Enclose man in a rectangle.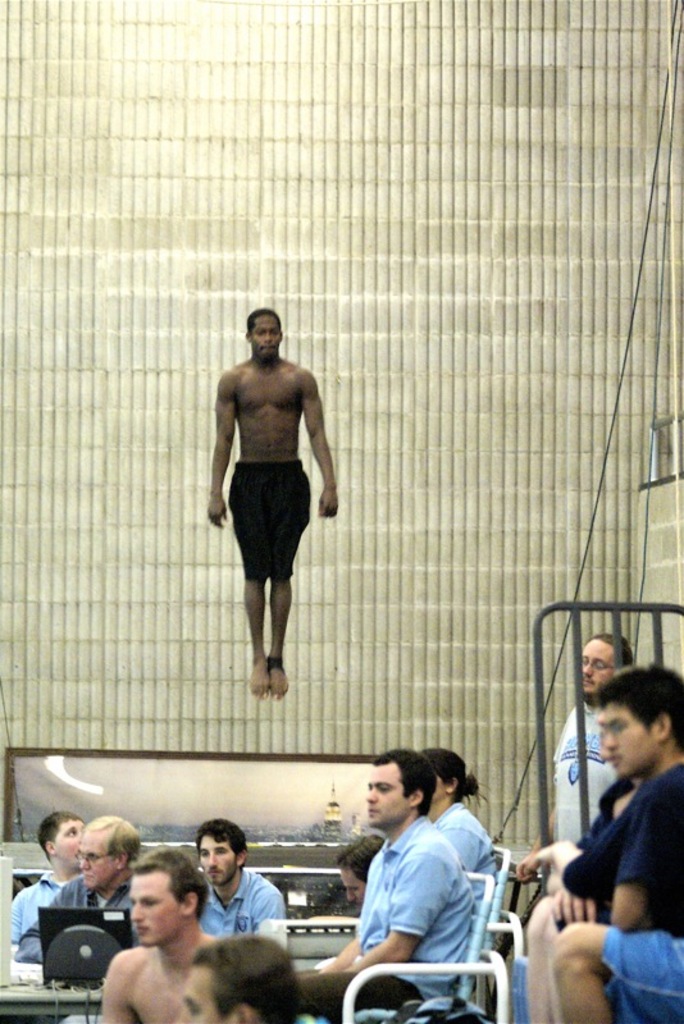
291 746 475 1019.
